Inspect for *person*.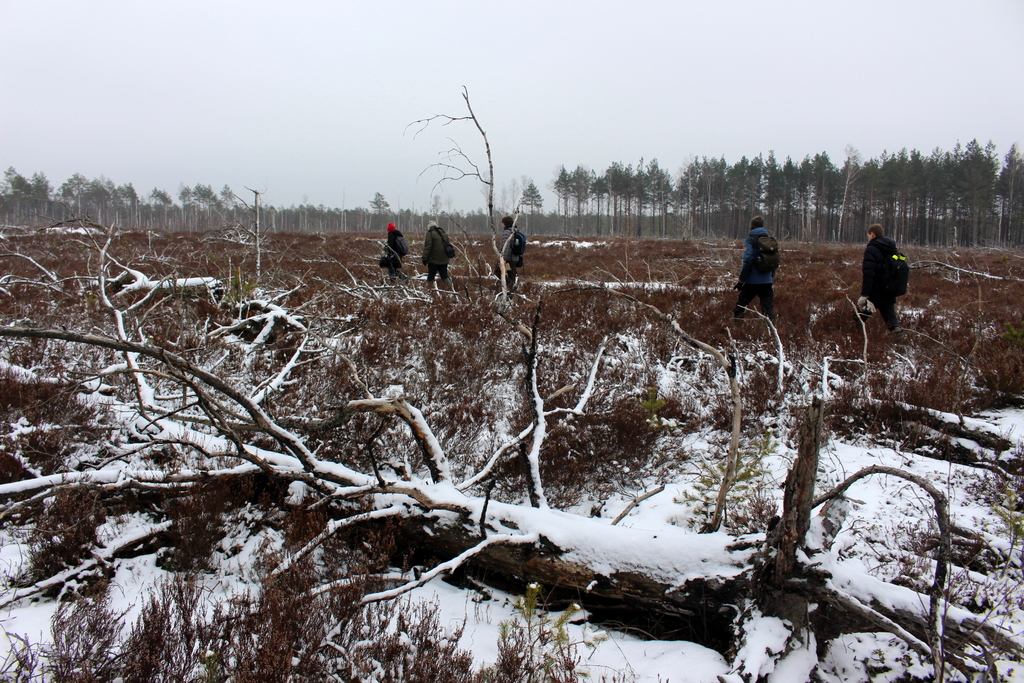
Inspection: region(500, 210, 527, 286).
